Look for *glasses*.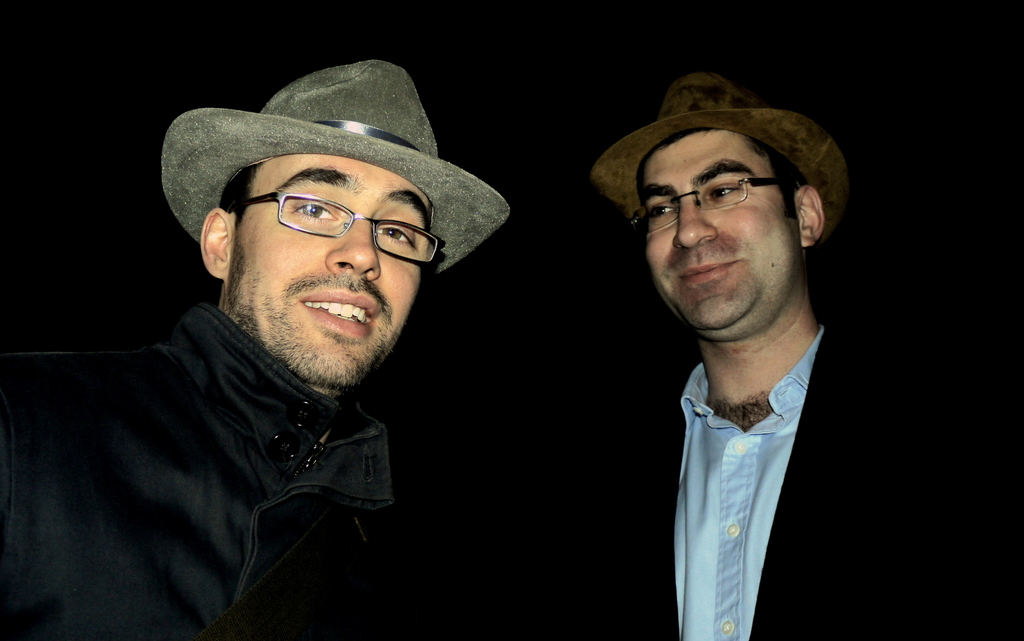
Found: crop(221, 193, 447, 268).
